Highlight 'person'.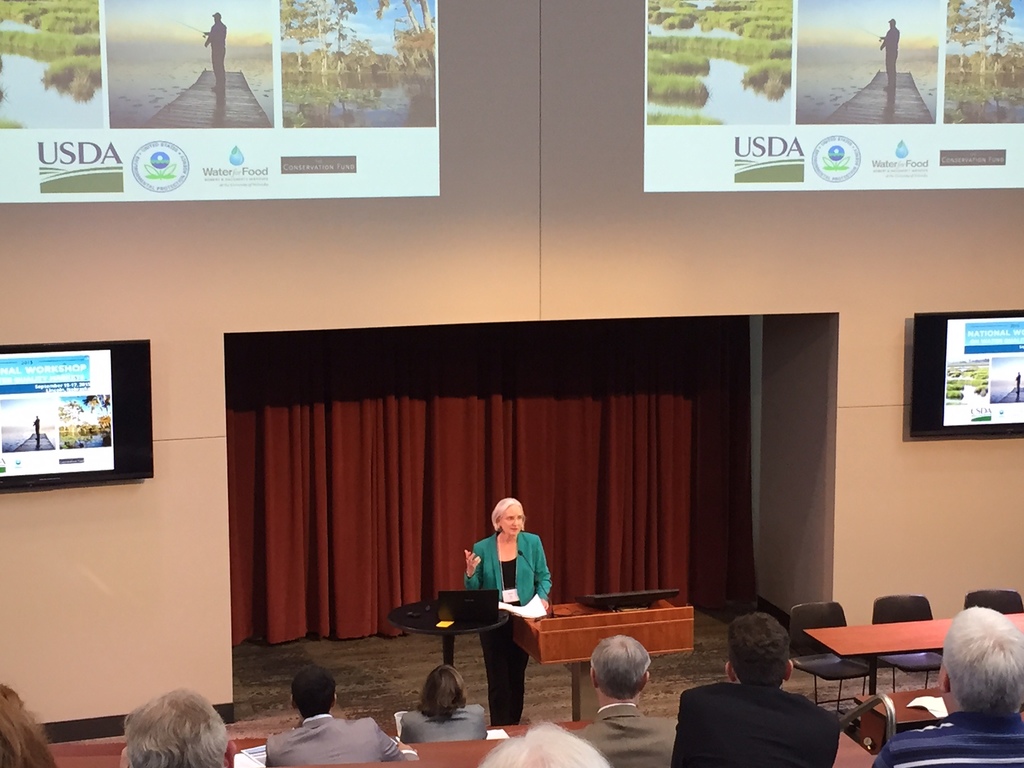
Highlighted region: x1=870, y1=606, x2=1023, y2=767.
